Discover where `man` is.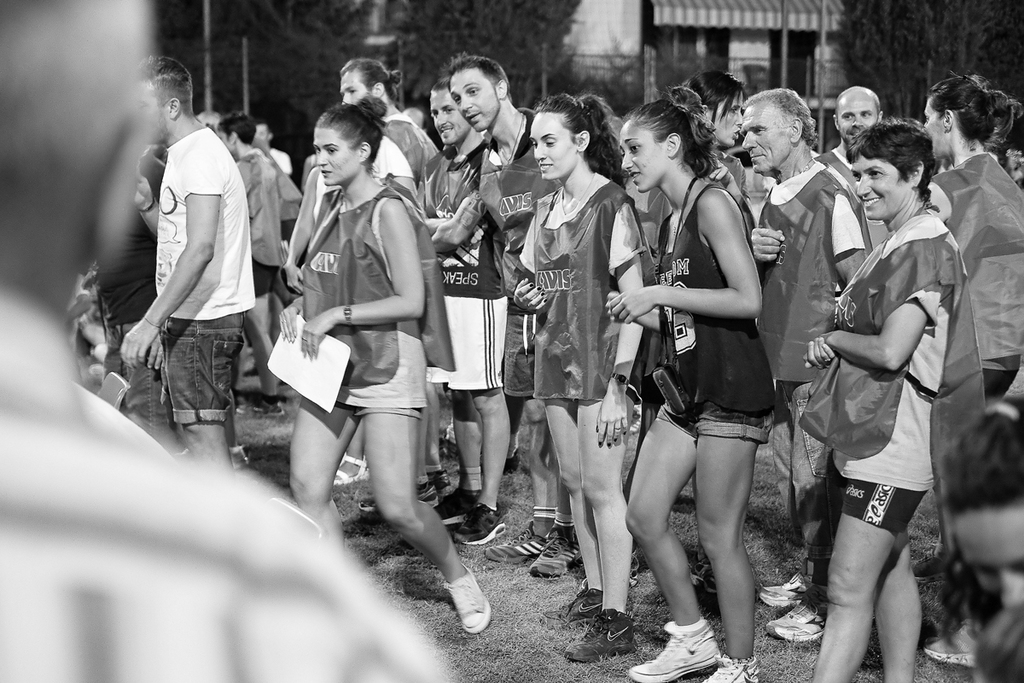
Discovered at select_region(0, 0, 456, 682).
